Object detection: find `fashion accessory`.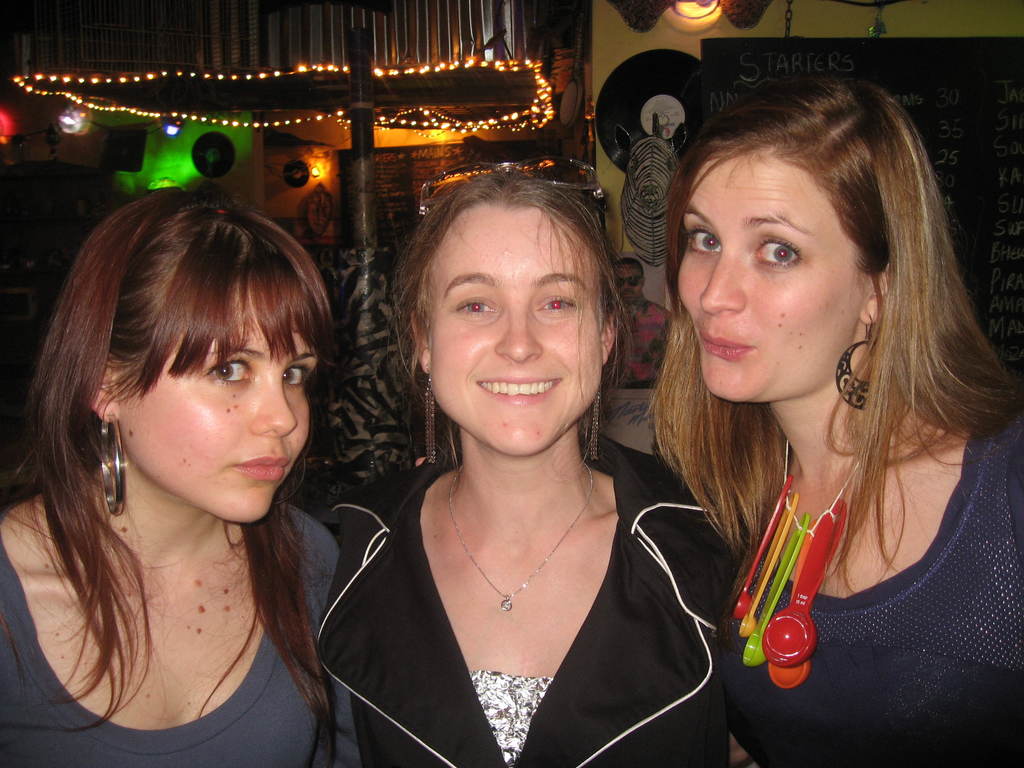
<box>97,415,131,518</box>.
